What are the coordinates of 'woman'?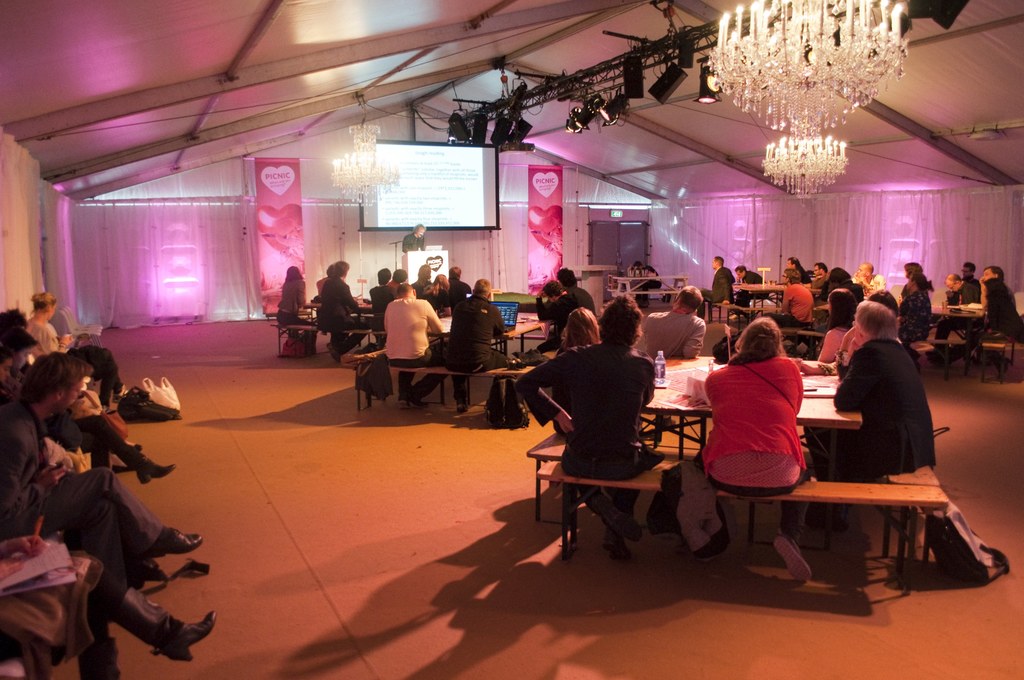
select_region(899, 271, 937, 344).
